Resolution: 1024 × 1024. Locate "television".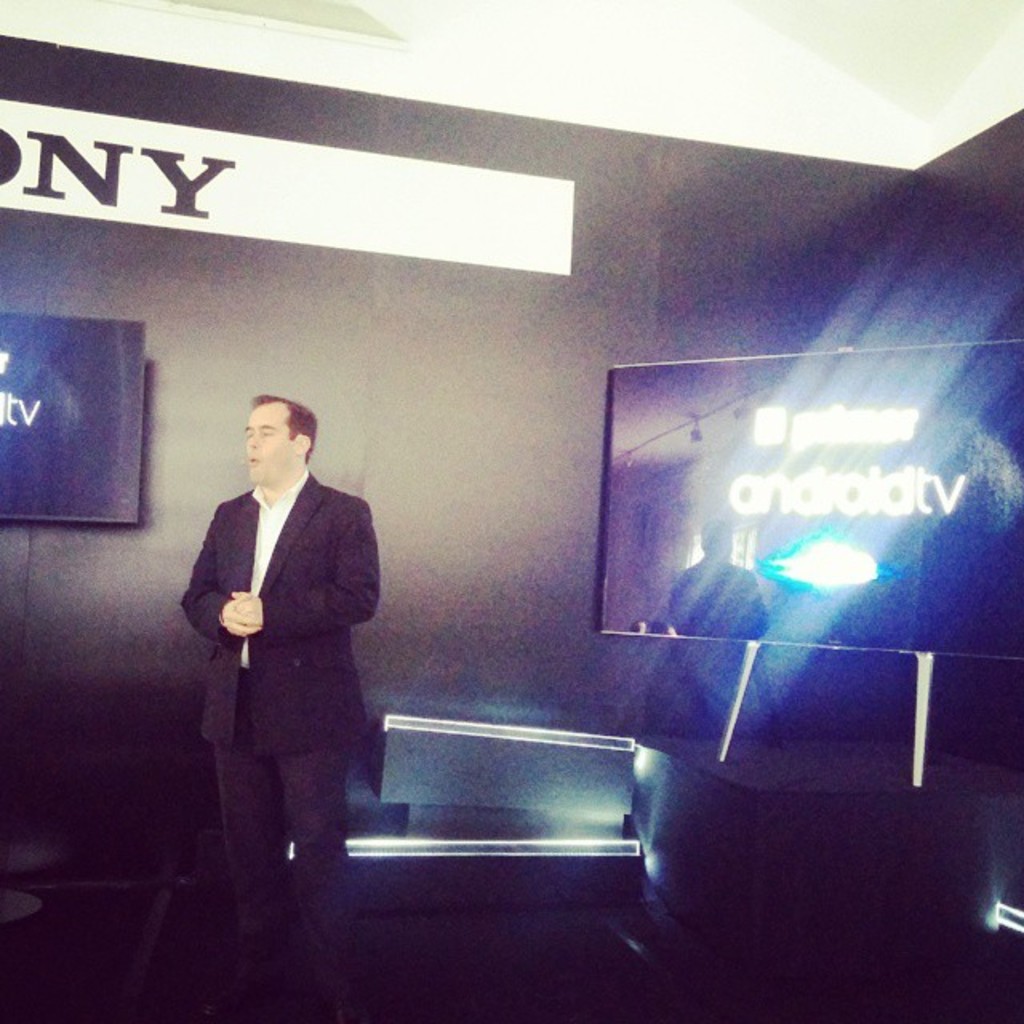
0 307 138 525.
